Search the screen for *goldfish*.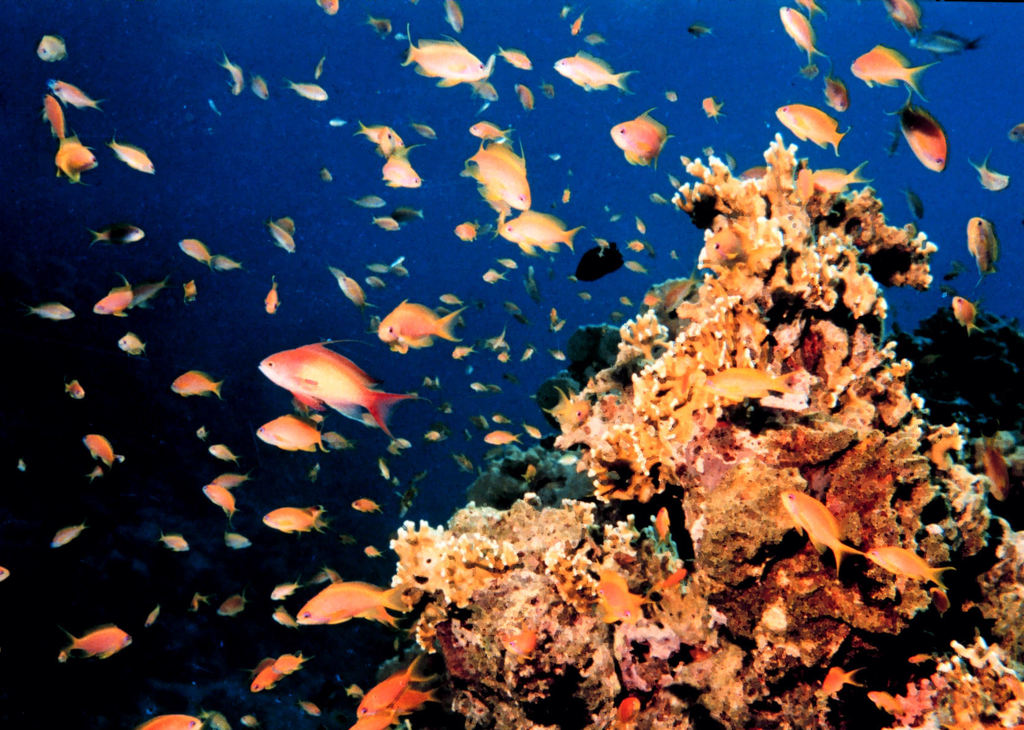
Found at region(81, 433, 114, 464).
